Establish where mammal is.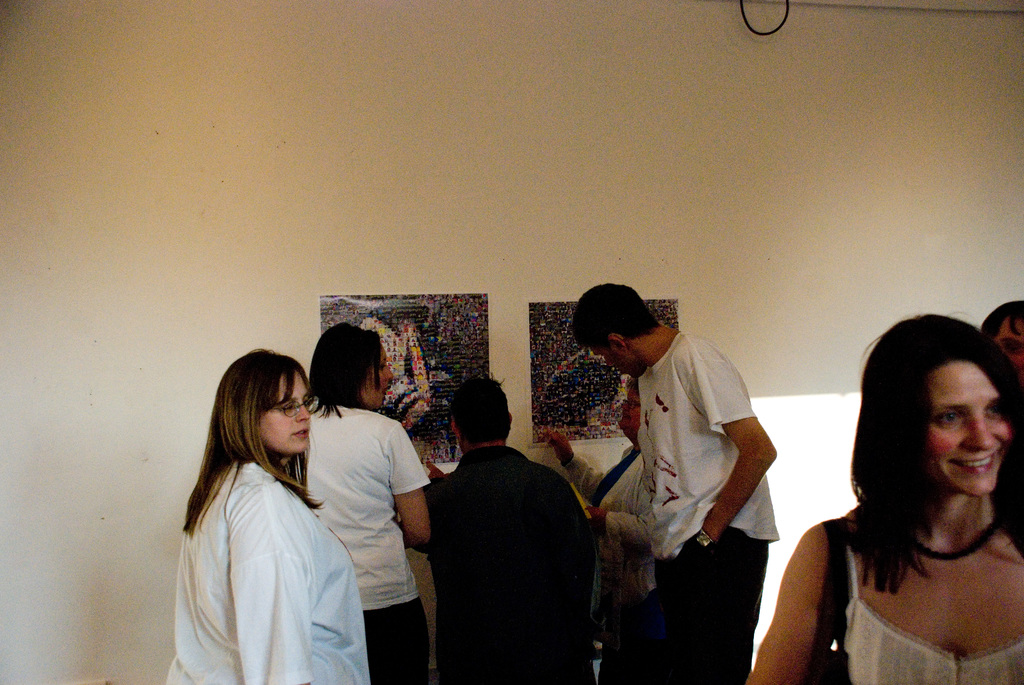
Established at (305, 322, 431, 678).
